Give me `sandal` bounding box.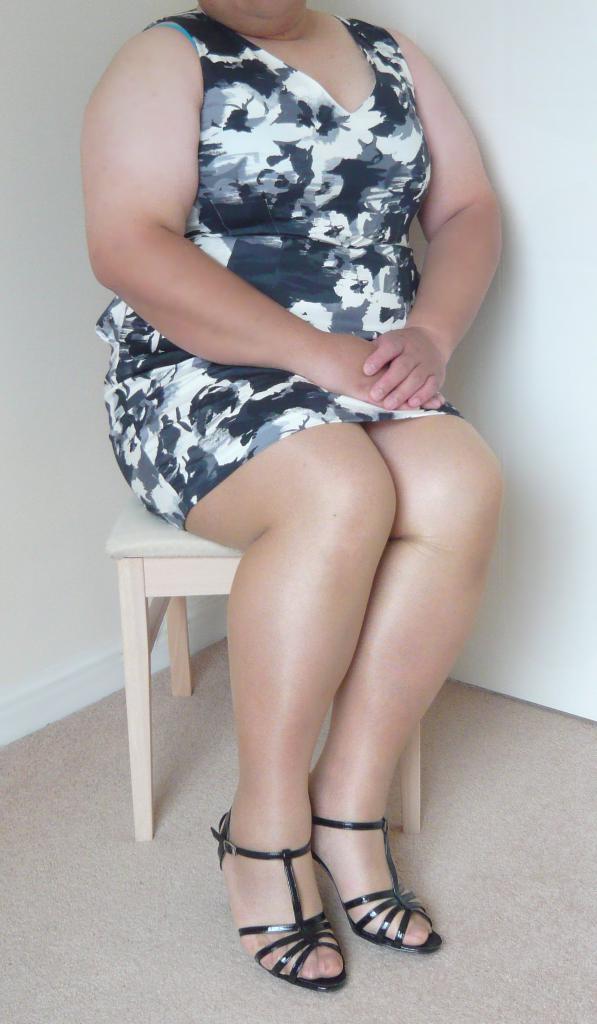
pyautogui.locateOnScreen(208, 810, 348, 993).
